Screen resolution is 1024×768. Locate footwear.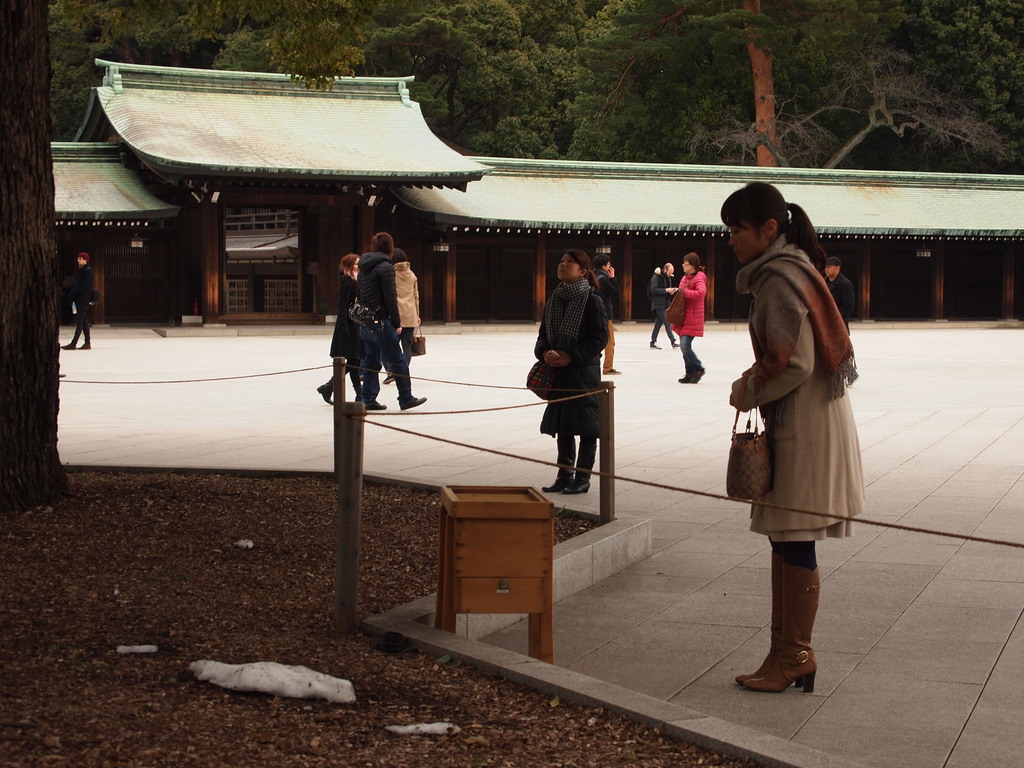
402:396:429:409.
